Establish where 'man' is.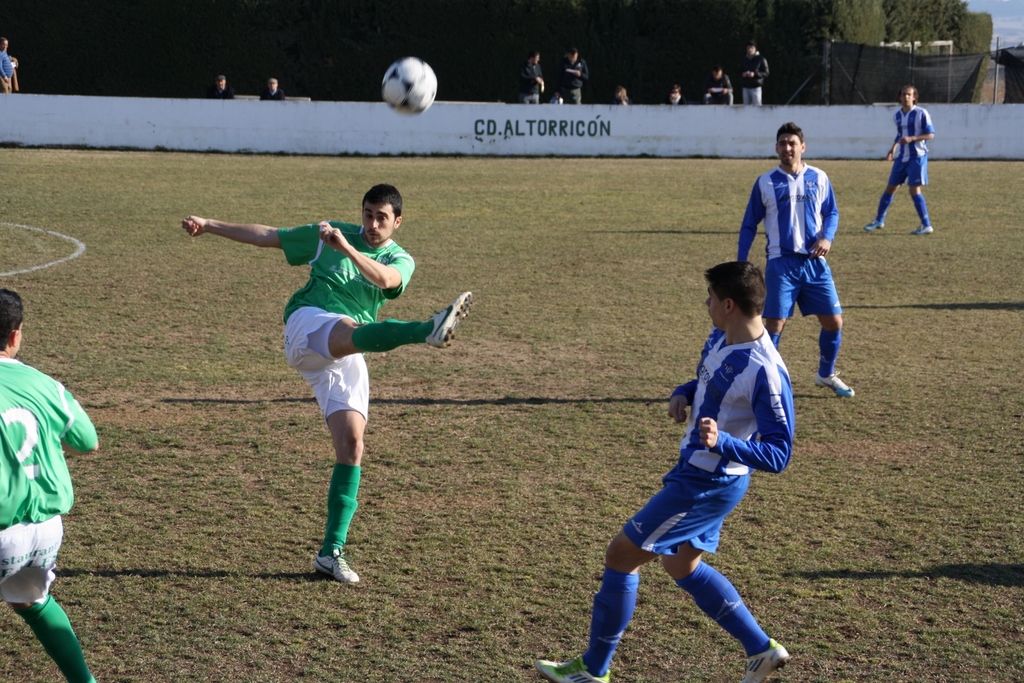
Established at select_region(610, 86, 630, 108).
